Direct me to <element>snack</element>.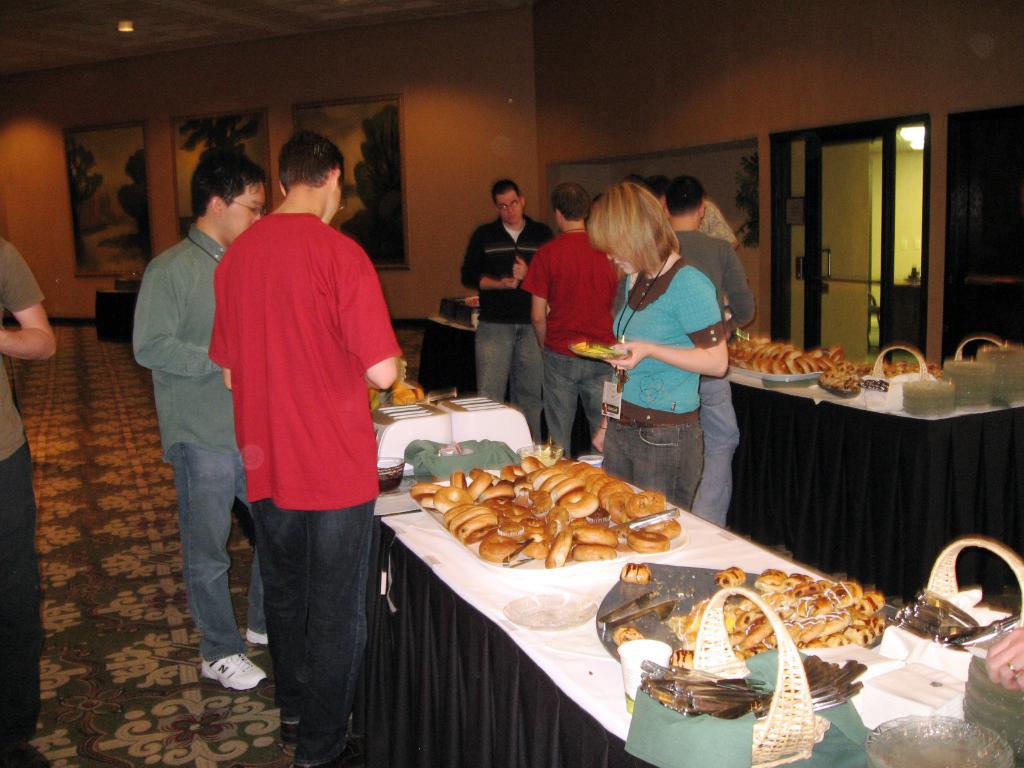
Direction: [609,625,643,651].
